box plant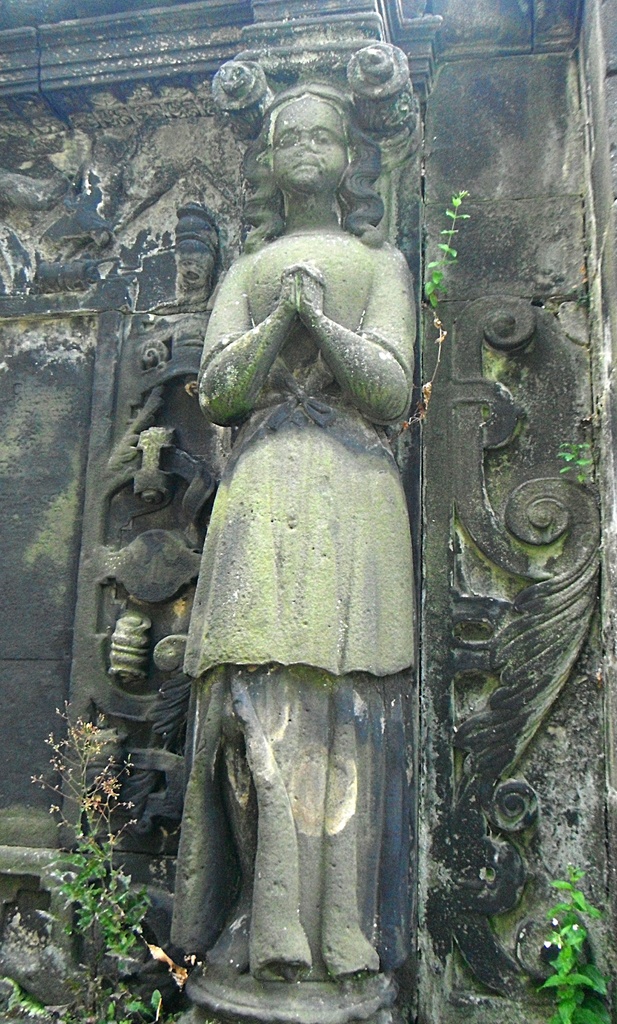
l=413, t=182, r=463, b=316
